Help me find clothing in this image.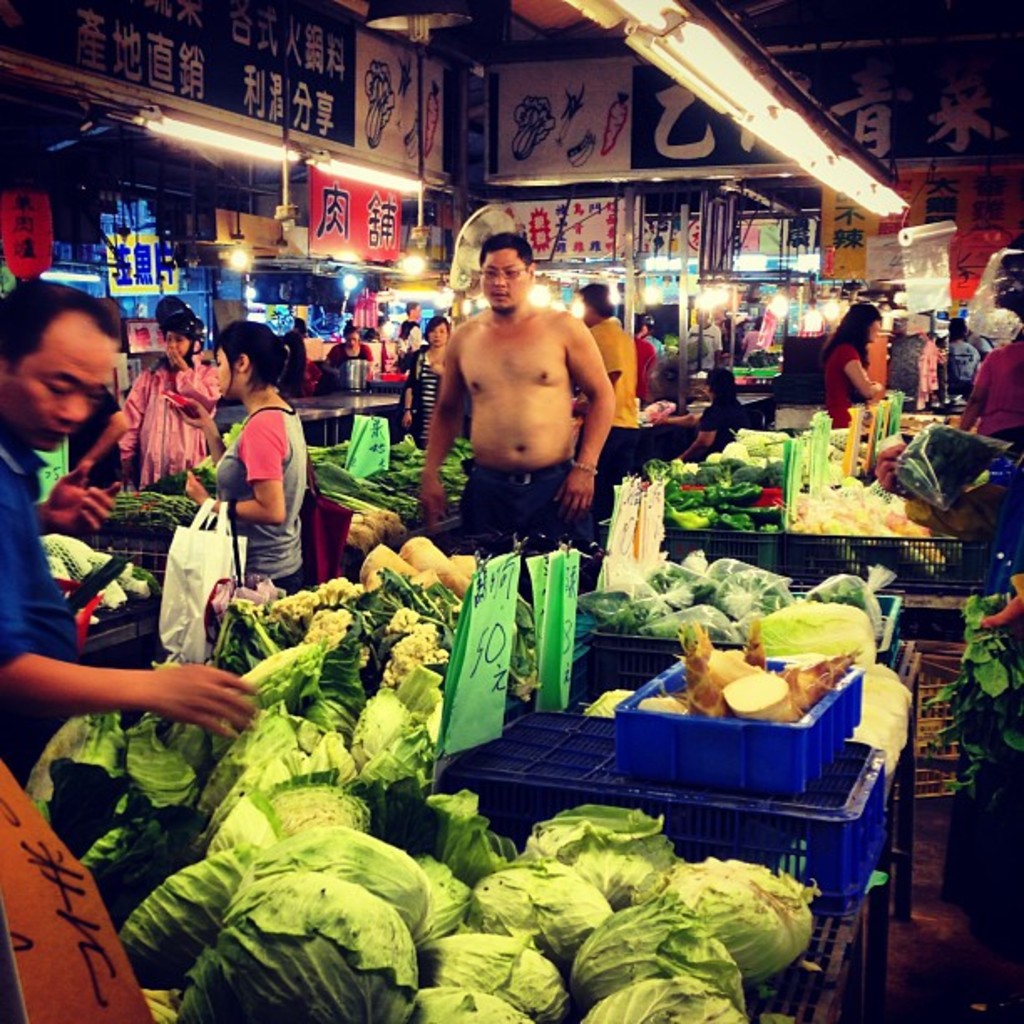
Found it: (69, 388, 120, 497).
